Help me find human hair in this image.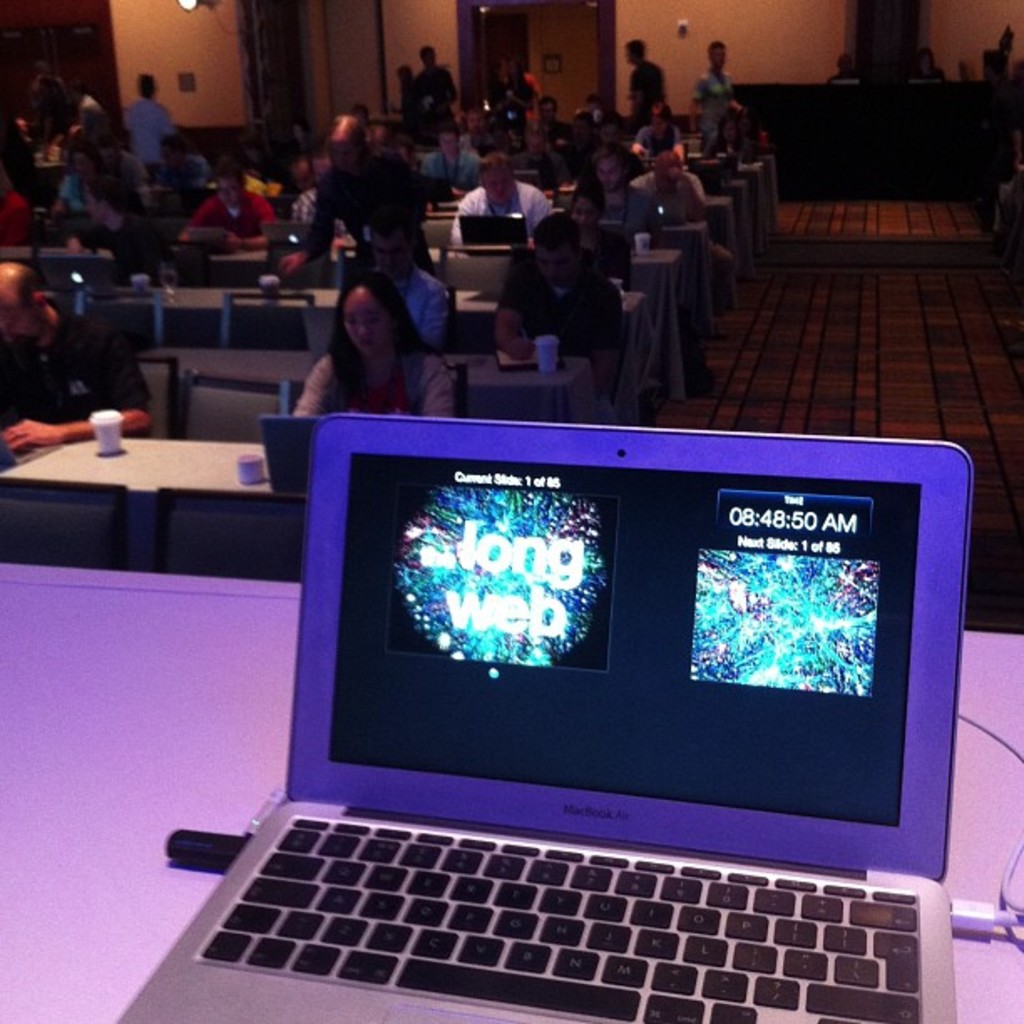
Found it: {"x1": 527, "y1": 207, "x2": 582, "y2": 258}.
